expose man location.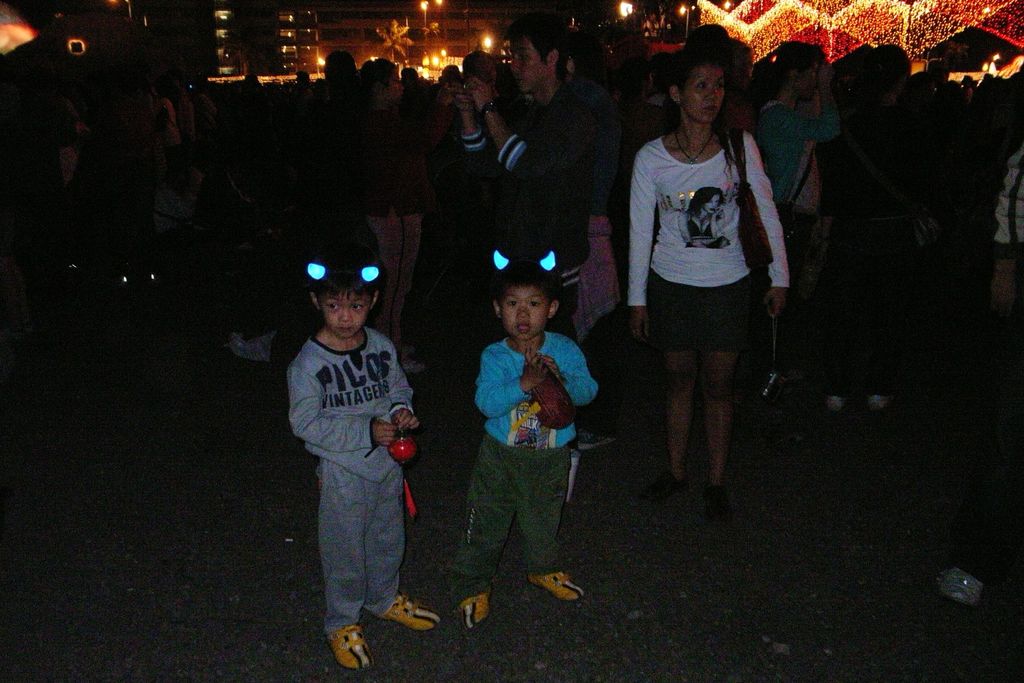
Exposed at (442,12,600,455).
